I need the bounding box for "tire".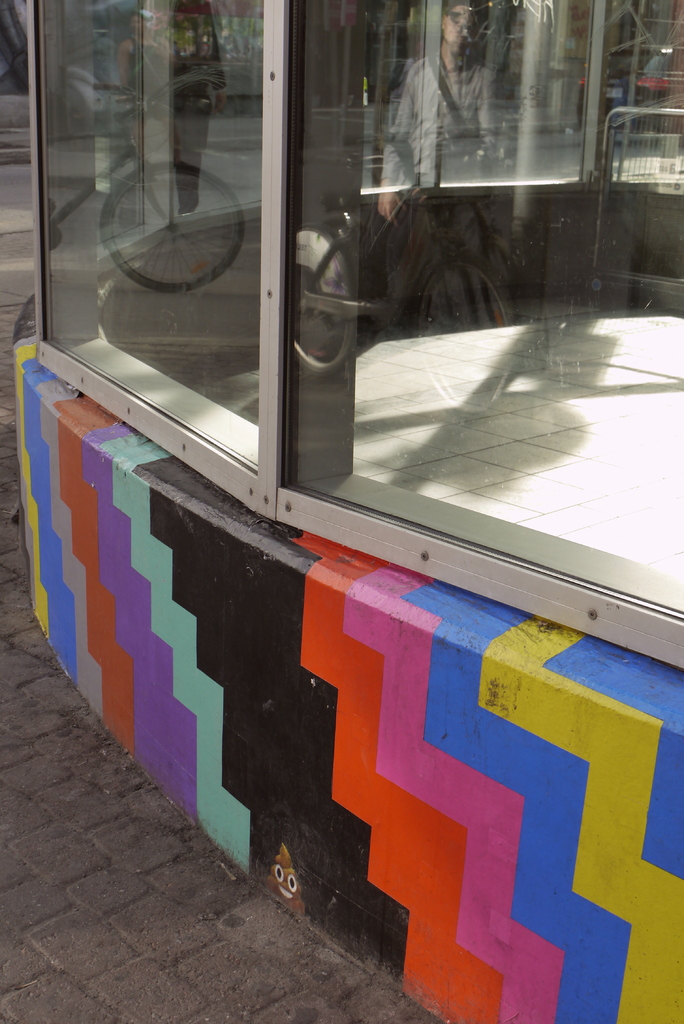
Here it is: (left=419, top=248, right=521, bottom=410).
